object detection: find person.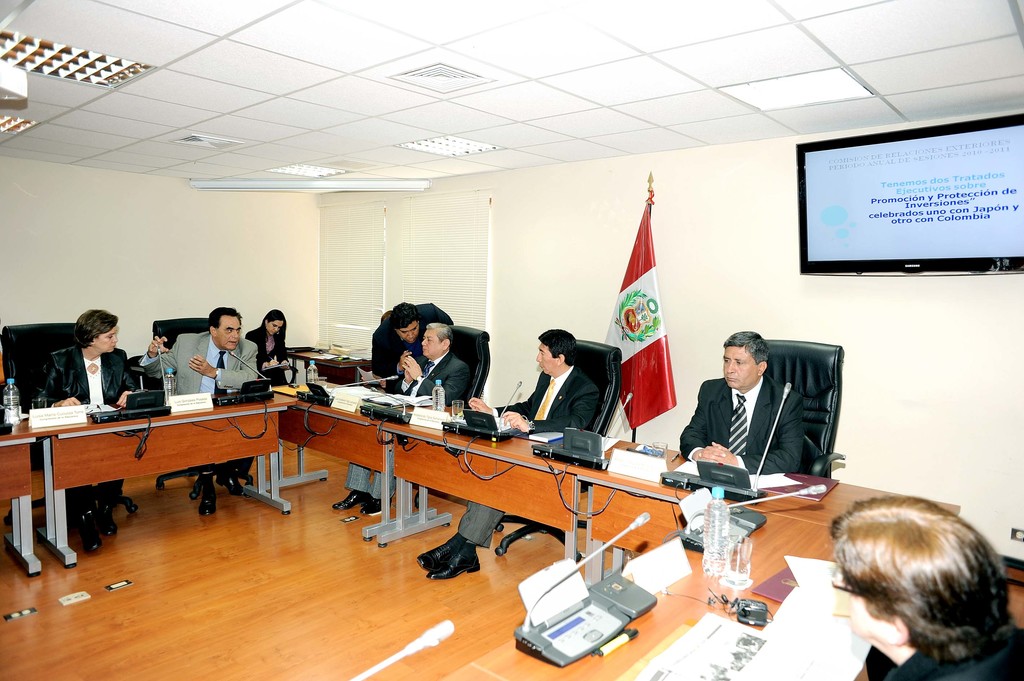
{"left": 34, "top": 307, "right": 136, "bottom": 554}.
